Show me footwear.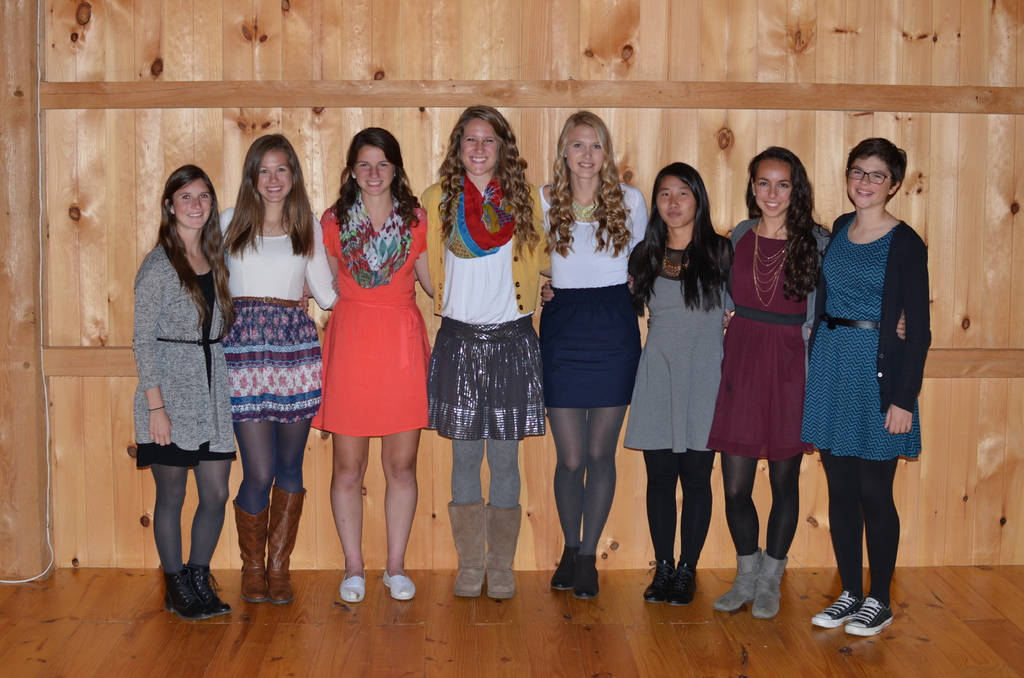
footwear is here: bbox=[844, 596, 893, 636].
